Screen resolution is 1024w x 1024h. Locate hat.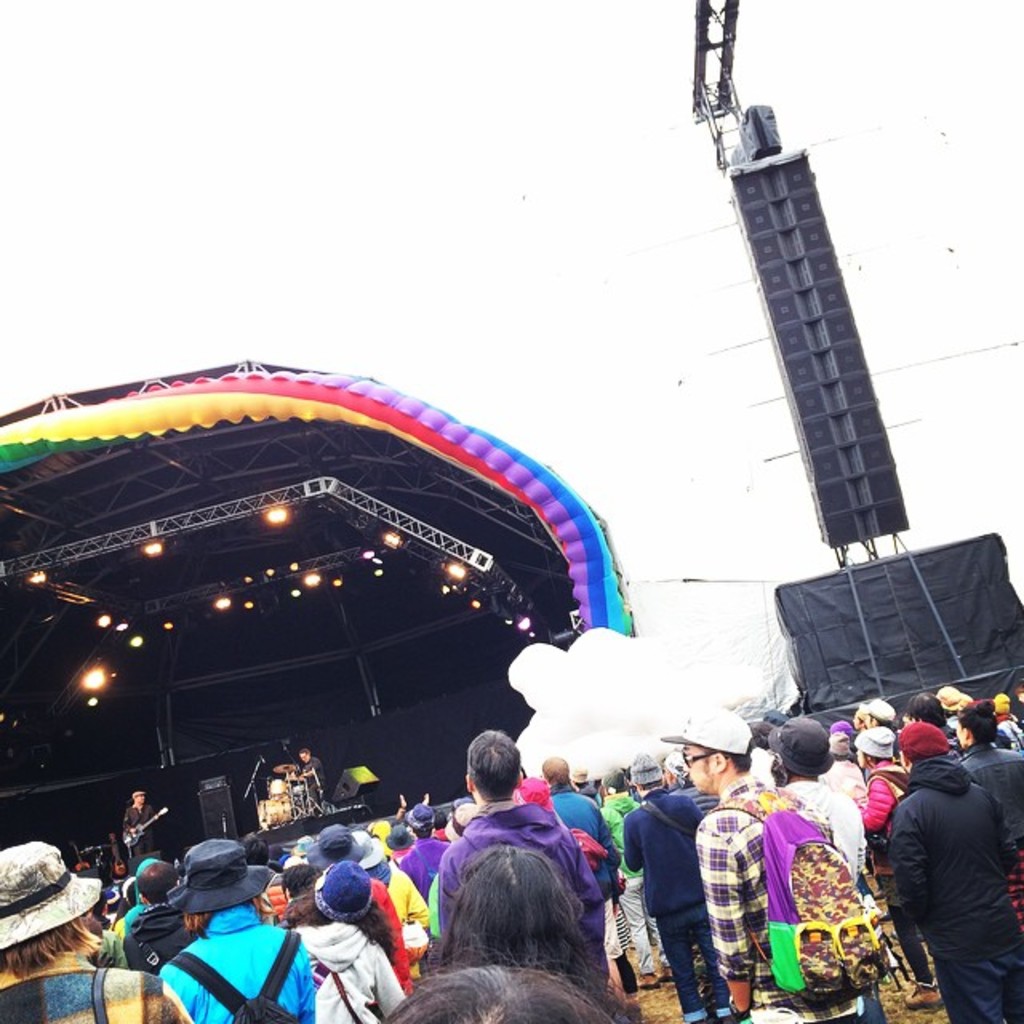
box=[312, 827, 363, 874].
